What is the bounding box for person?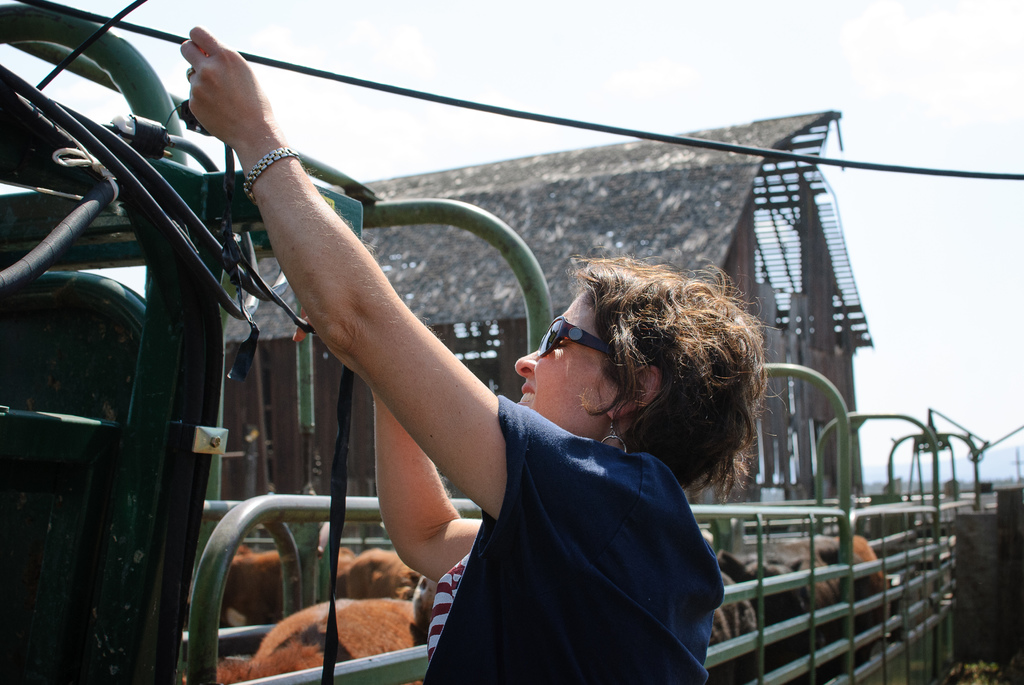
bbox=(174, 20, 696, 674).
